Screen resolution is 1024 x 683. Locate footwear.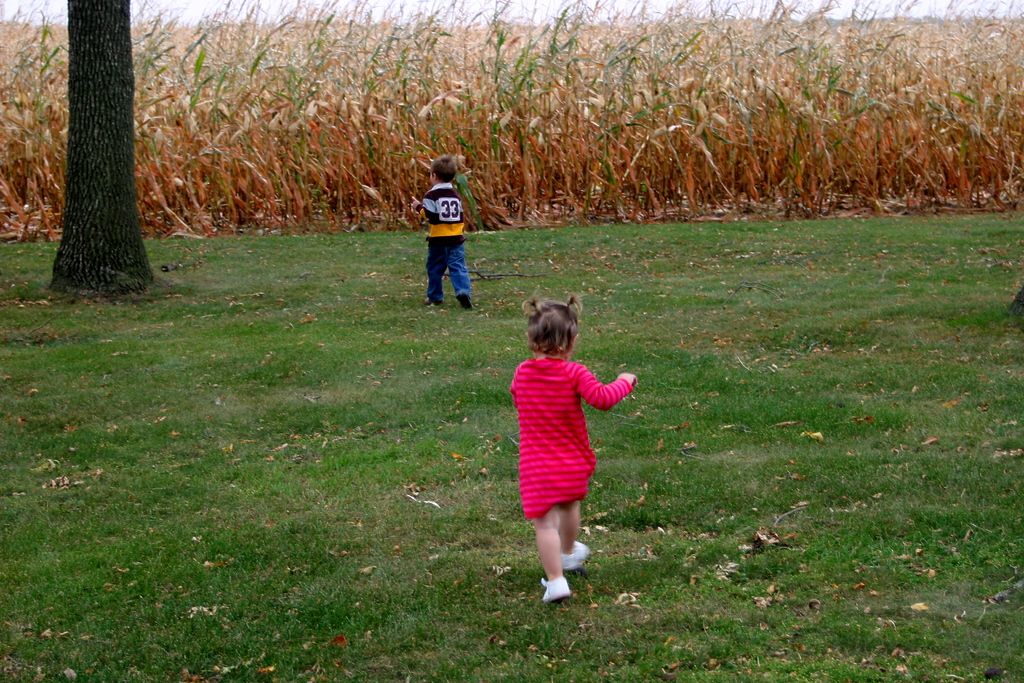
[424,297,442,308].
